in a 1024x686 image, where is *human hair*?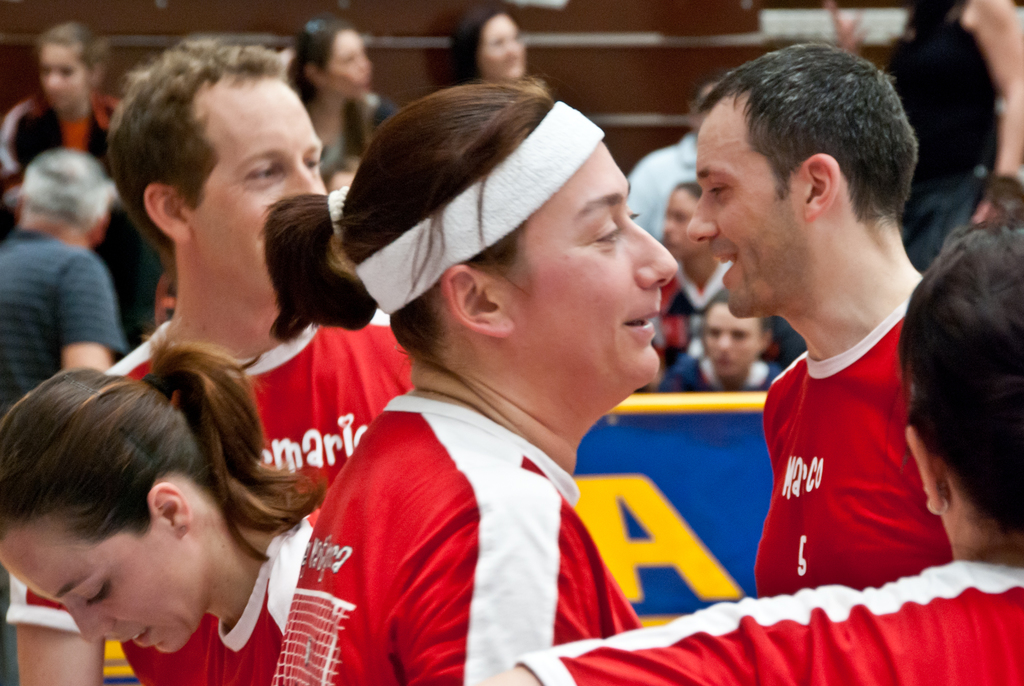
Rect(708, 288, 775, 333).
